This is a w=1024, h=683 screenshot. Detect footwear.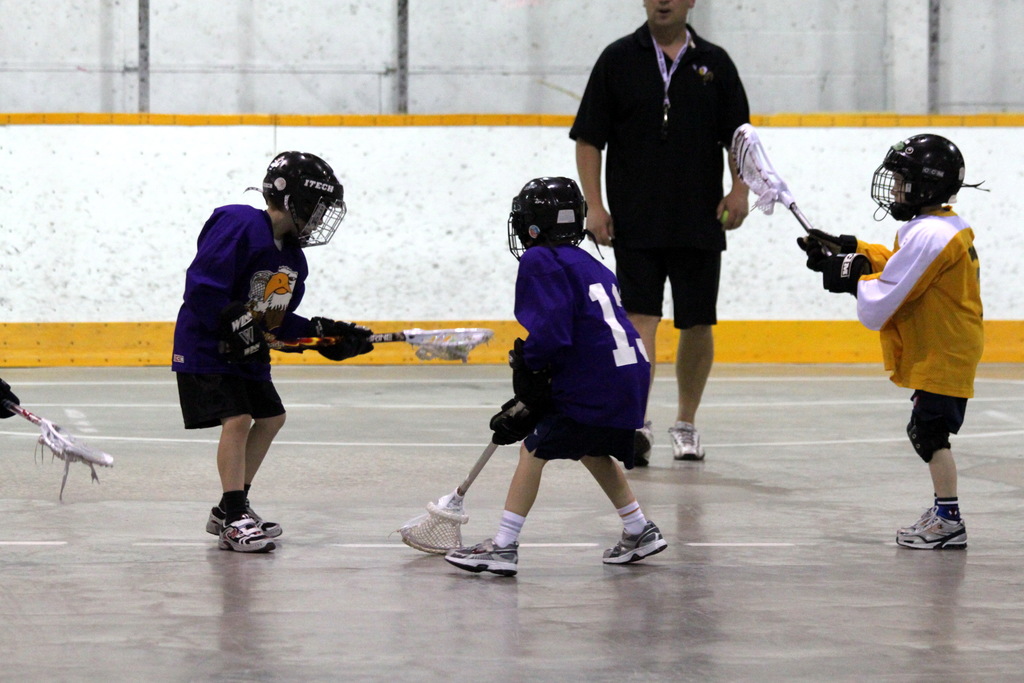
region(440, 531, 519, 575).
